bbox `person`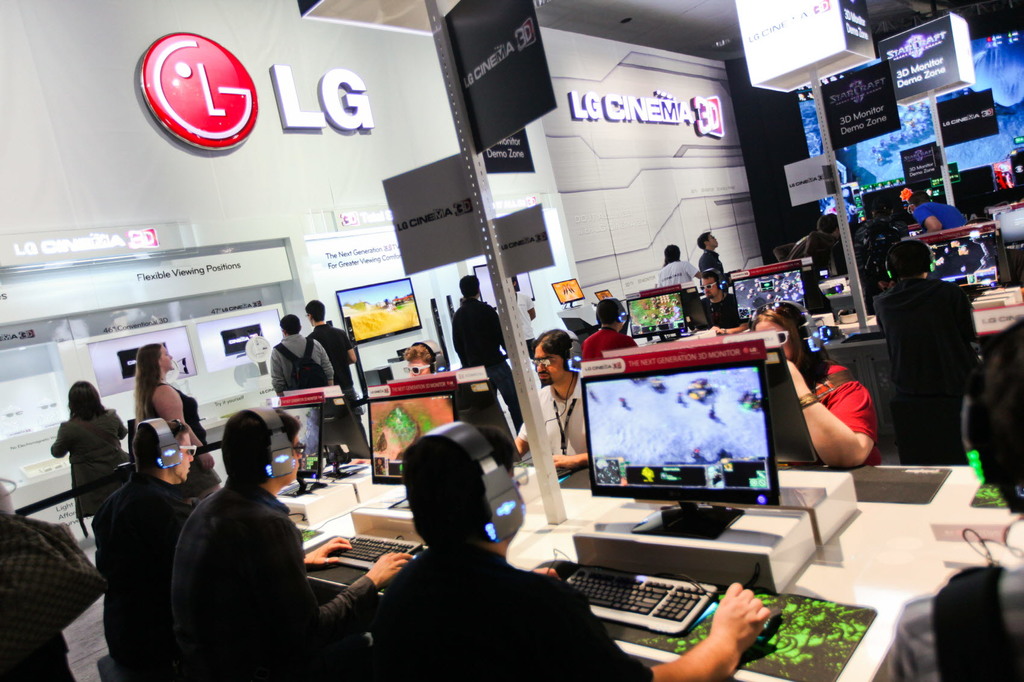
(877, 242, 979, 463)
